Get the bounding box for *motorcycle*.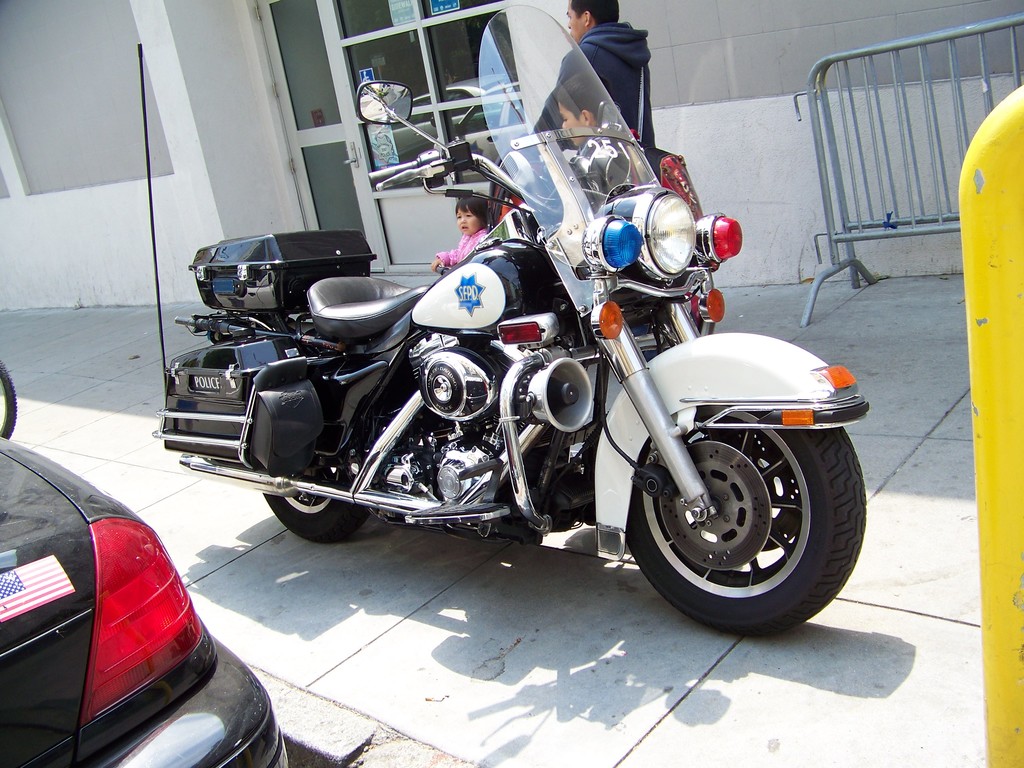
region(158, 131, 831, 646).
